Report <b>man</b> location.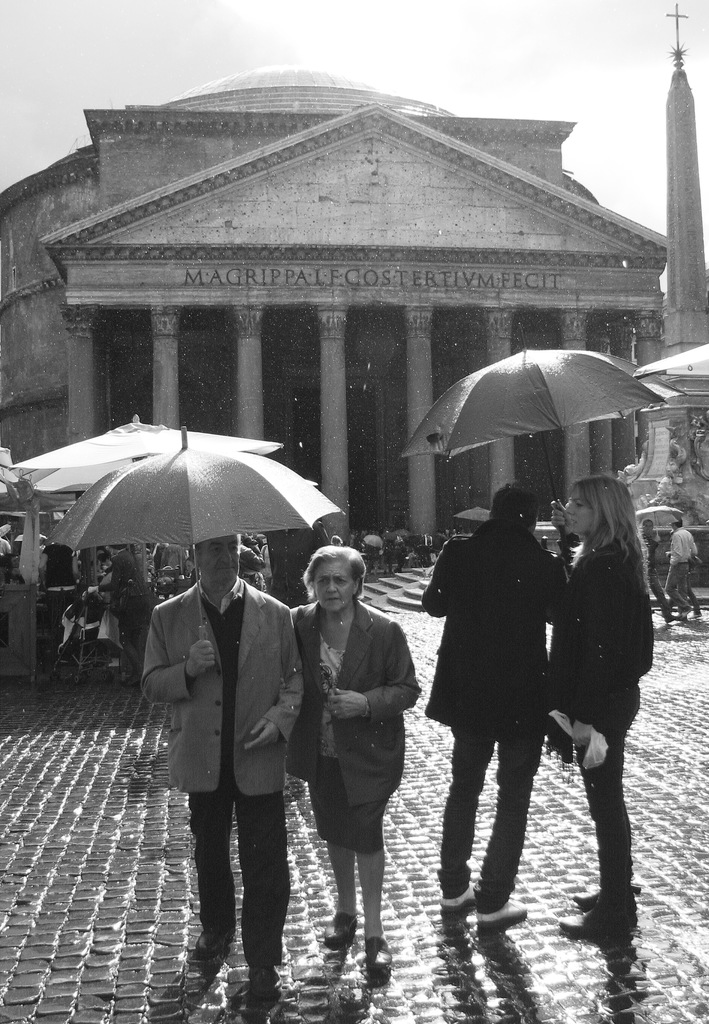
Report: locate(641, 521, 680, 622).
